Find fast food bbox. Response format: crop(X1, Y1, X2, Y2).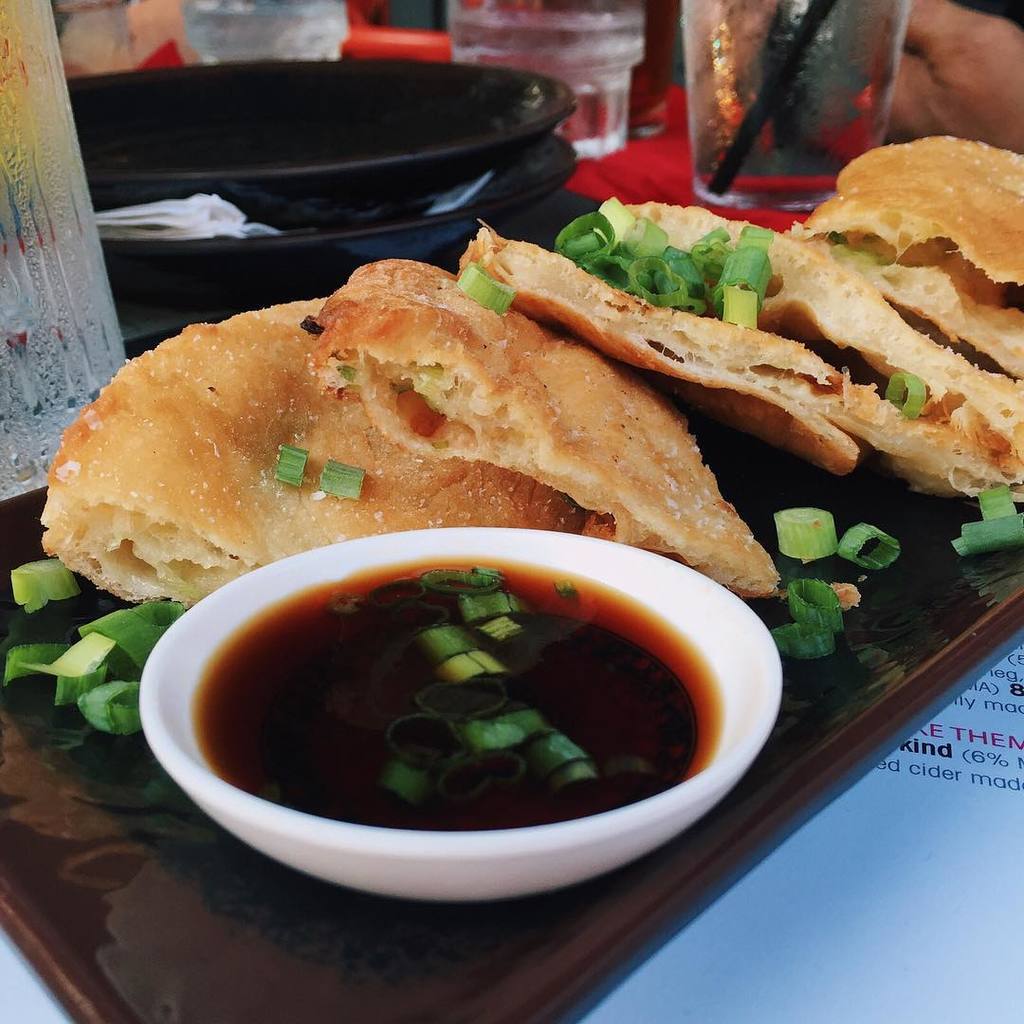
crop(460, 130, 1023, 522).
